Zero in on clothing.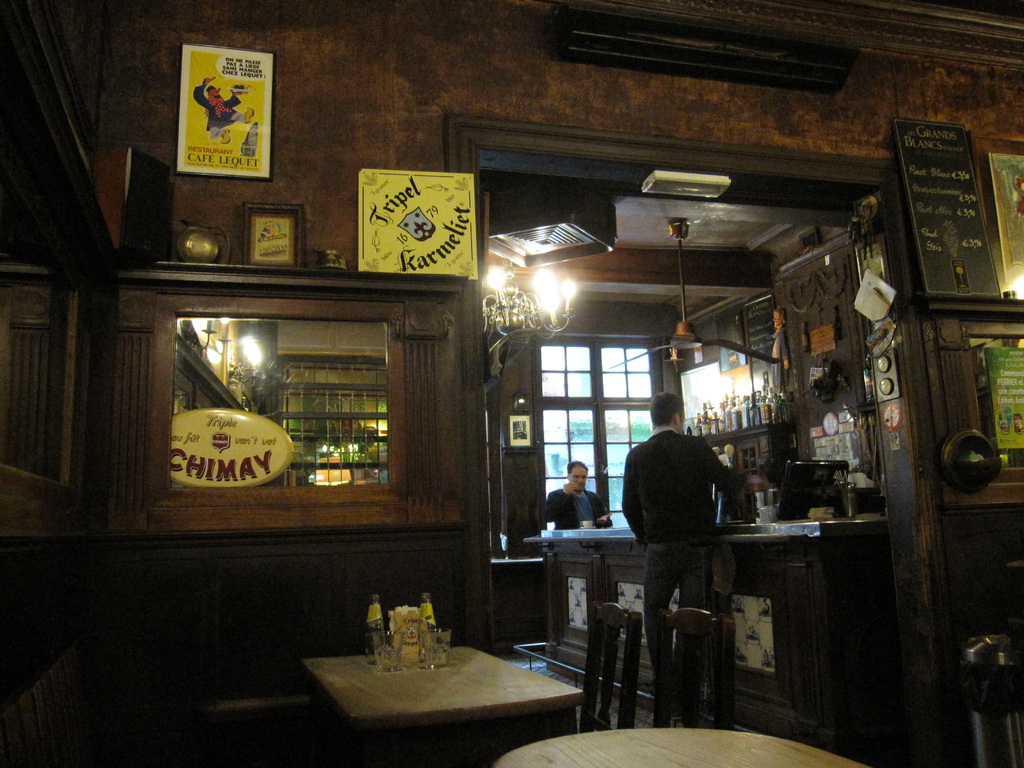
Zeroed in: [541,484,607,532].
